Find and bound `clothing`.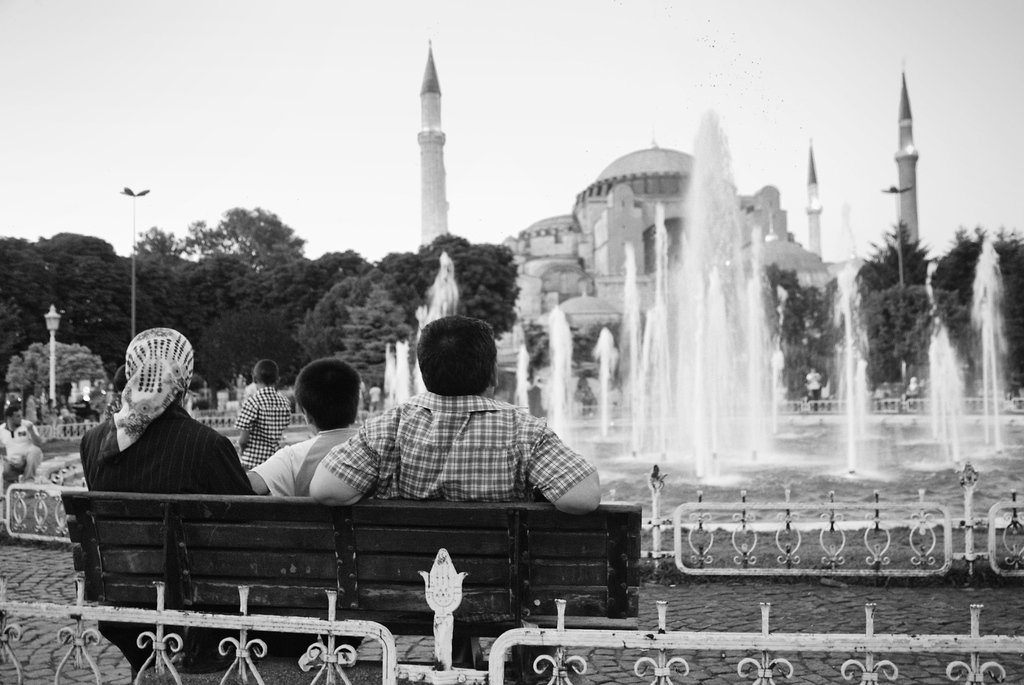
Bound: <region>326, 395, 598, 503</region>.
